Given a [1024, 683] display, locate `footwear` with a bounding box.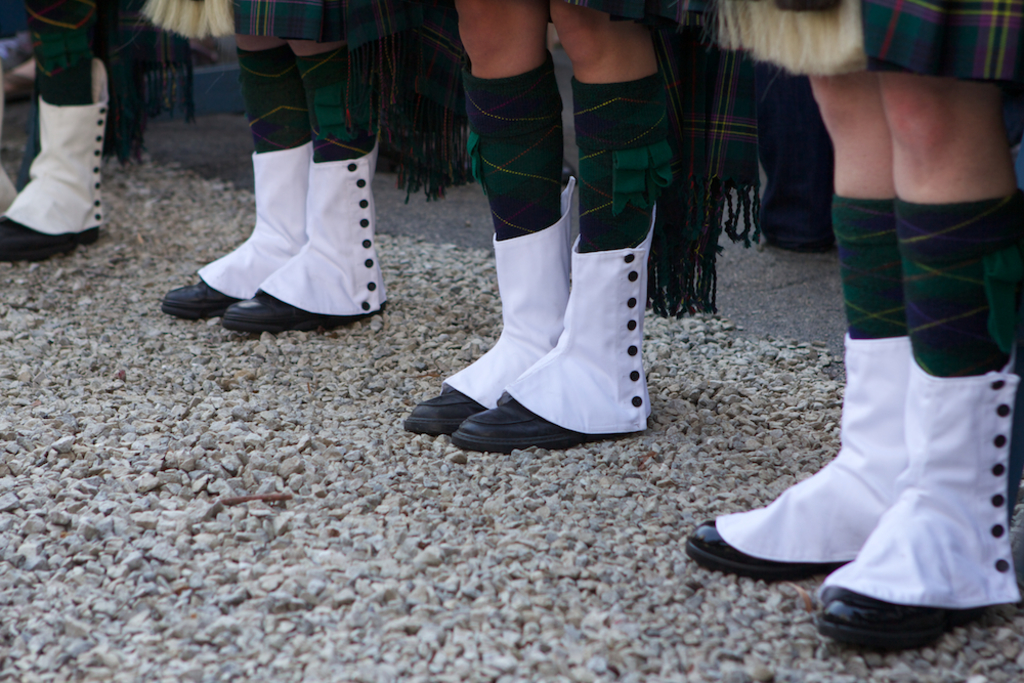
Located: bbox(684, 517, 852, 582).
